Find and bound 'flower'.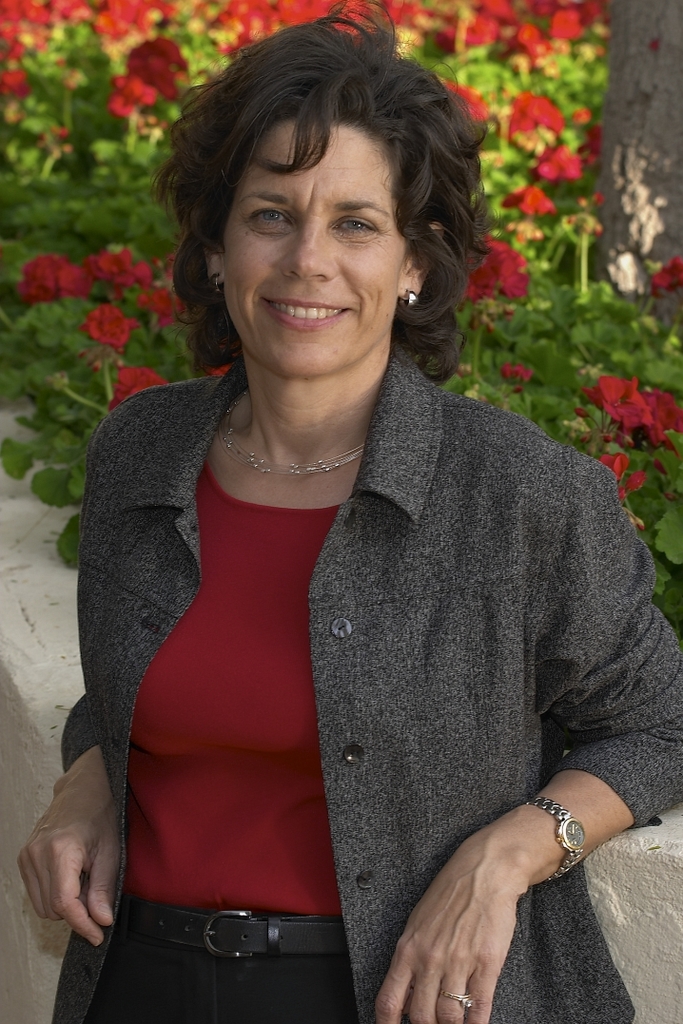
Bound: region(647, 254, 682, 296).
